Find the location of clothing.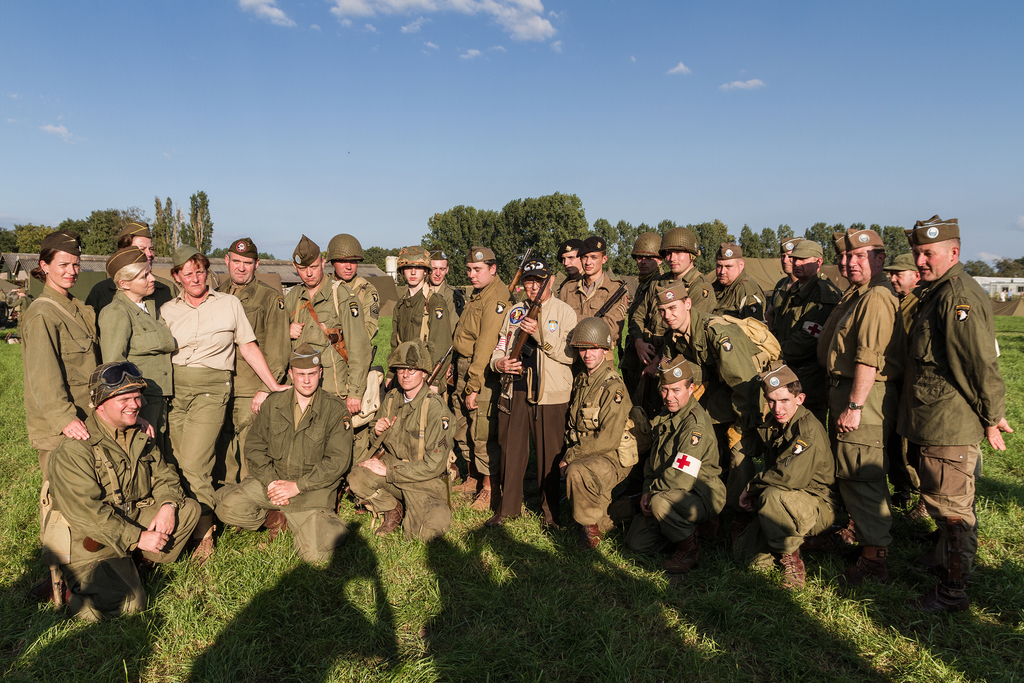
Location: select_region(833, 281, 900, 538).
